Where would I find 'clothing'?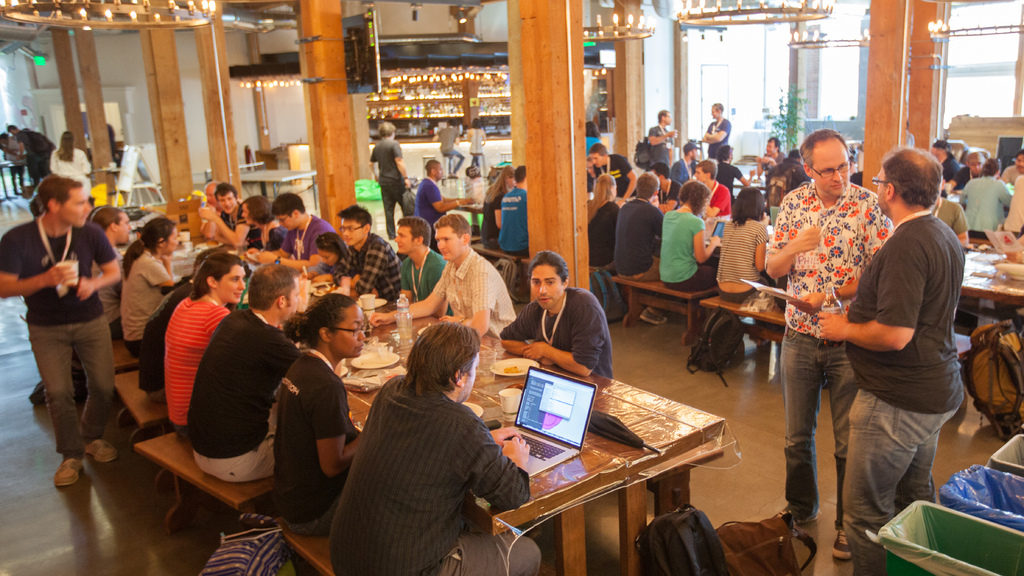
At box(50, 150, 93, 192).
